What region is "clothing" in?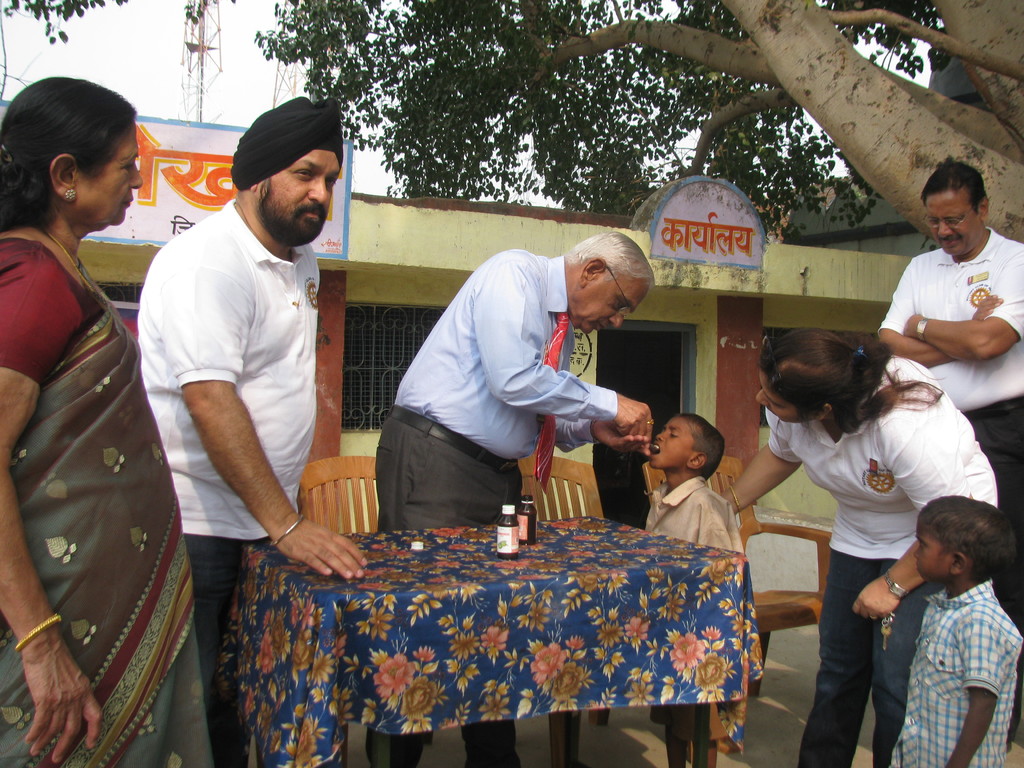
(136, 204, 322, 691).
